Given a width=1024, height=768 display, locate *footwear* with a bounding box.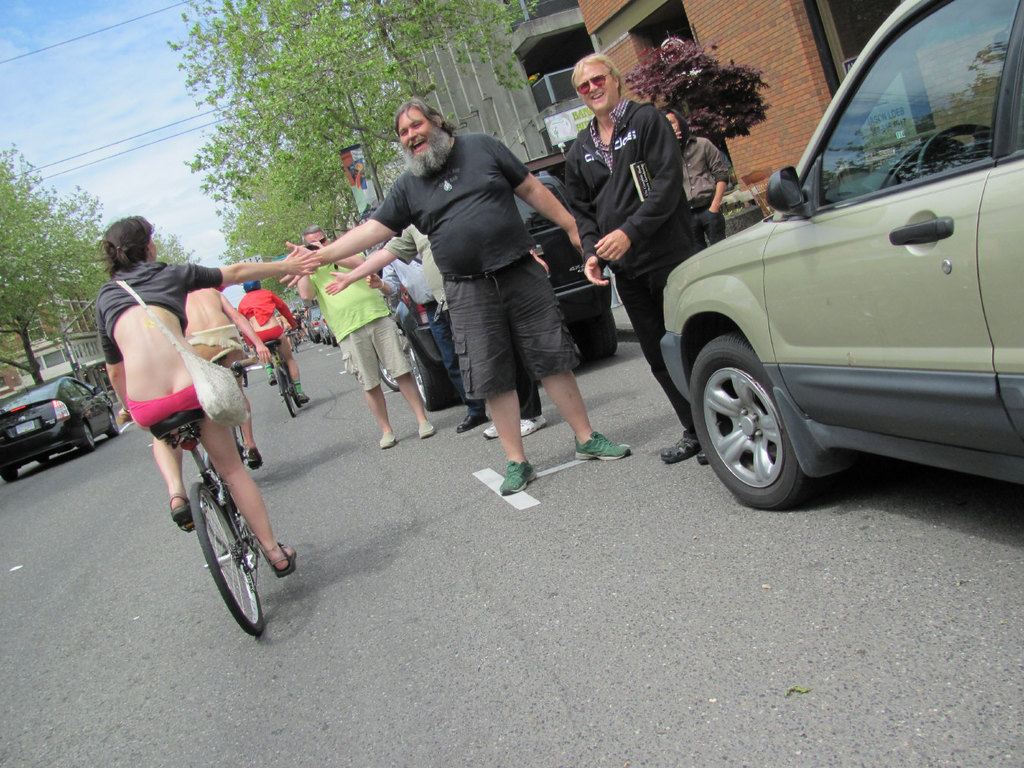
Located: BBox(297, 395, 308, 402).
